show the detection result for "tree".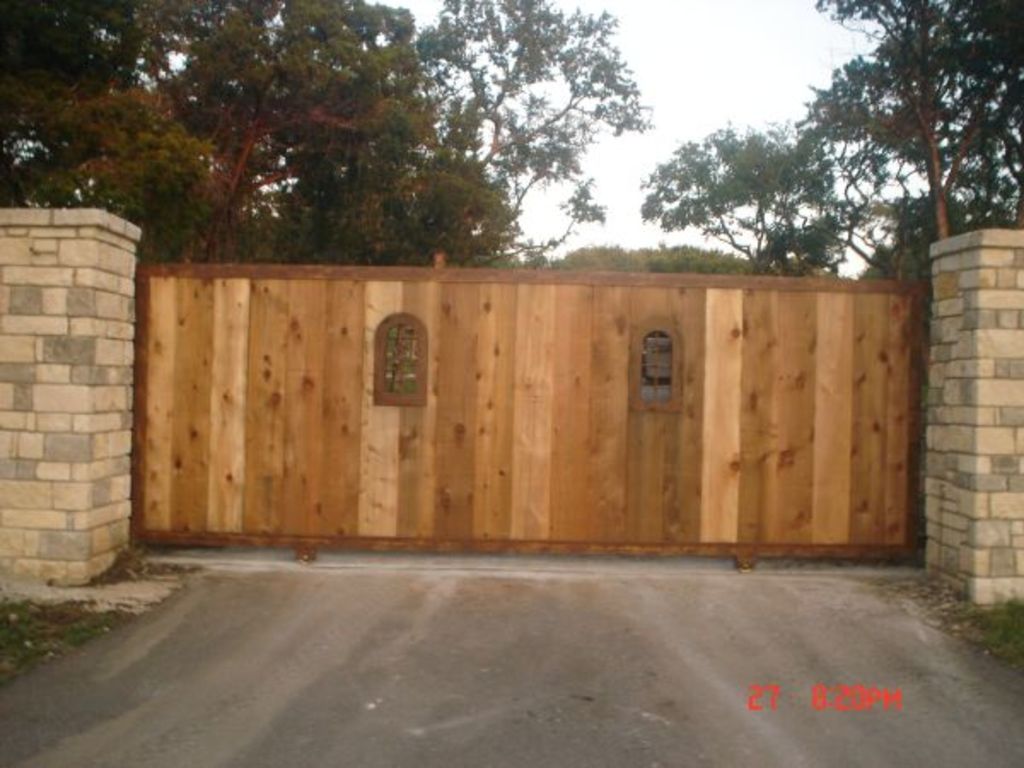
locate(806, 0, 1022, 244).
